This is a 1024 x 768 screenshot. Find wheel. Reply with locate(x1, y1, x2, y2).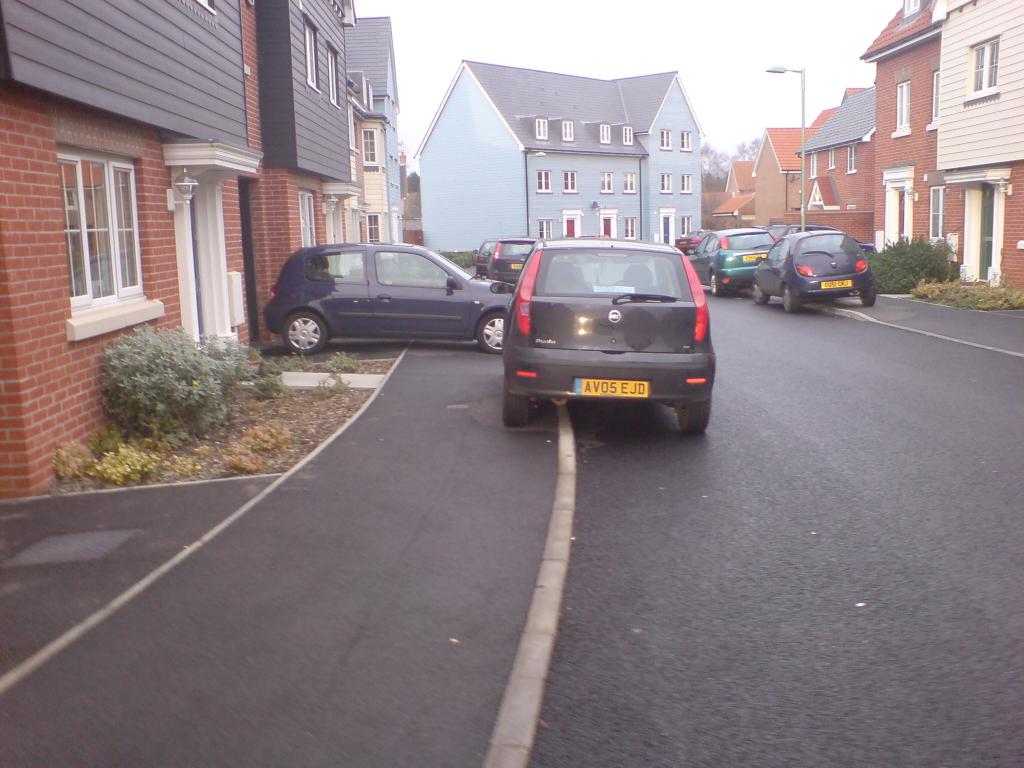
locate(675, 396, 712, 435).
